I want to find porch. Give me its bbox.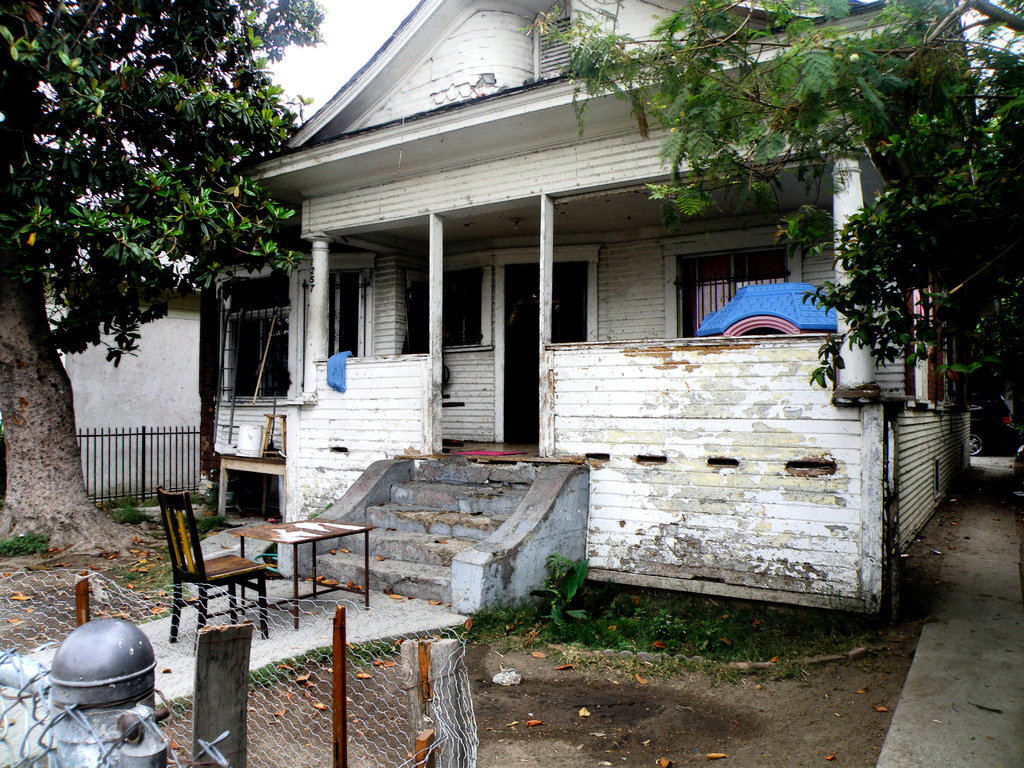
locate(312, 437, 540, 611).
